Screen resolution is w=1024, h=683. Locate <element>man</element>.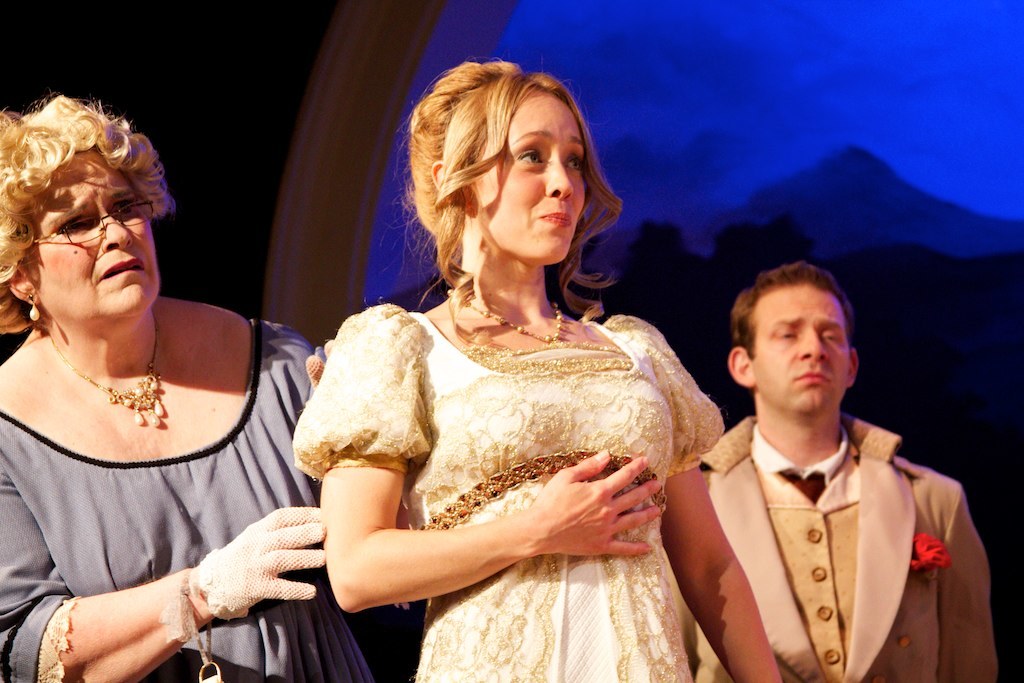
locate(672, 252, 981, 682).
